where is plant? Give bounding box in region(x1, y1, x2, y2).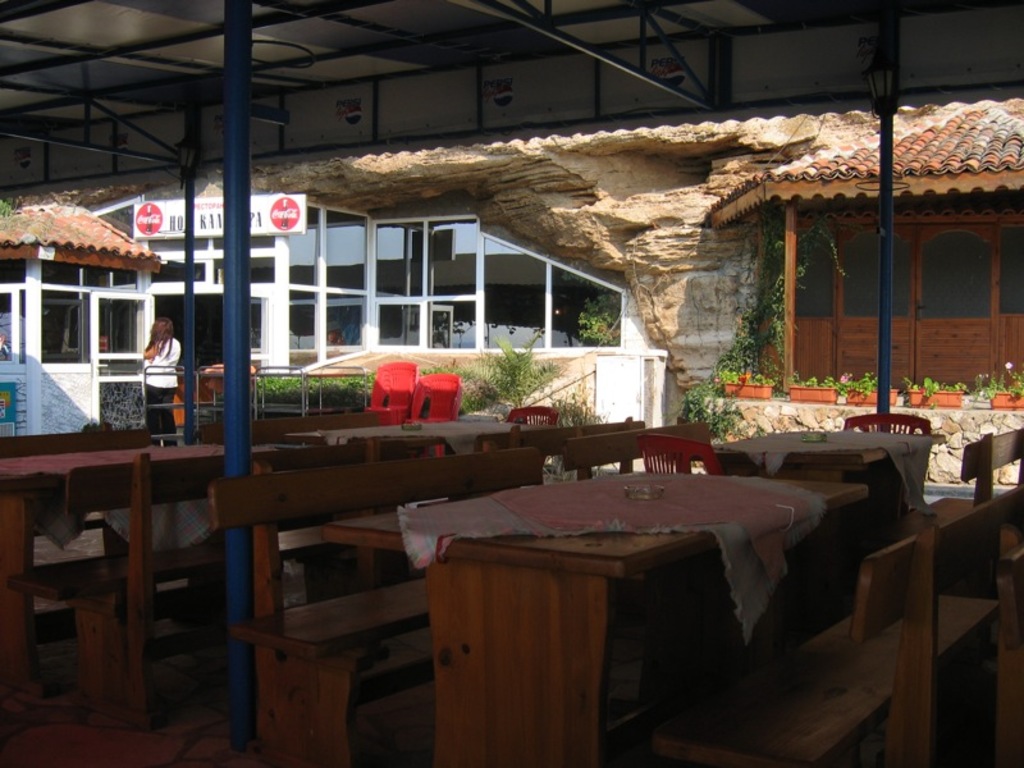
region(408, 357, 483, 411).
